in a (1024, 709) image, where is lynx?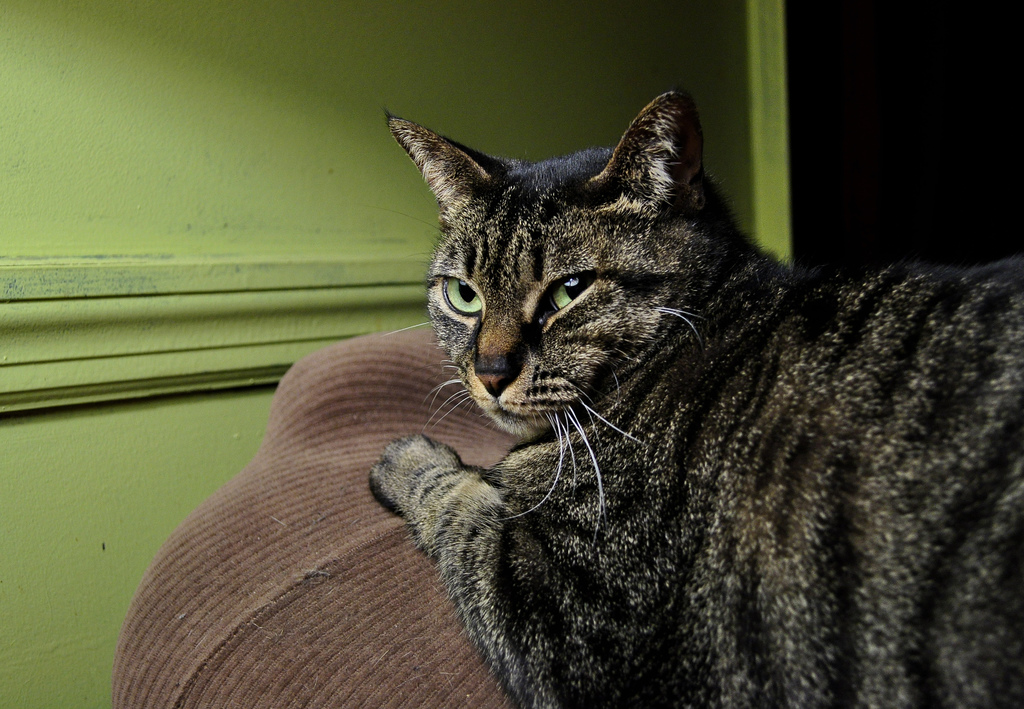
bbox=(369, 83, 1023, 708).
